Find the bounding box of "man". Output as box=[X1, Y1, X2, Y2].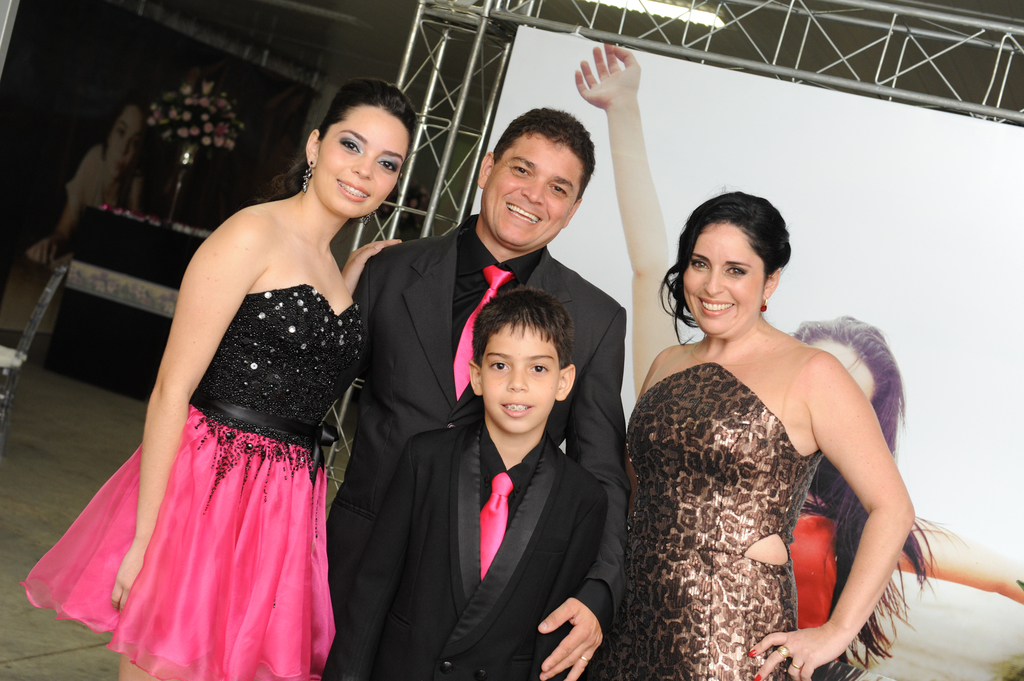
box=[343, 96, 629, 680].
